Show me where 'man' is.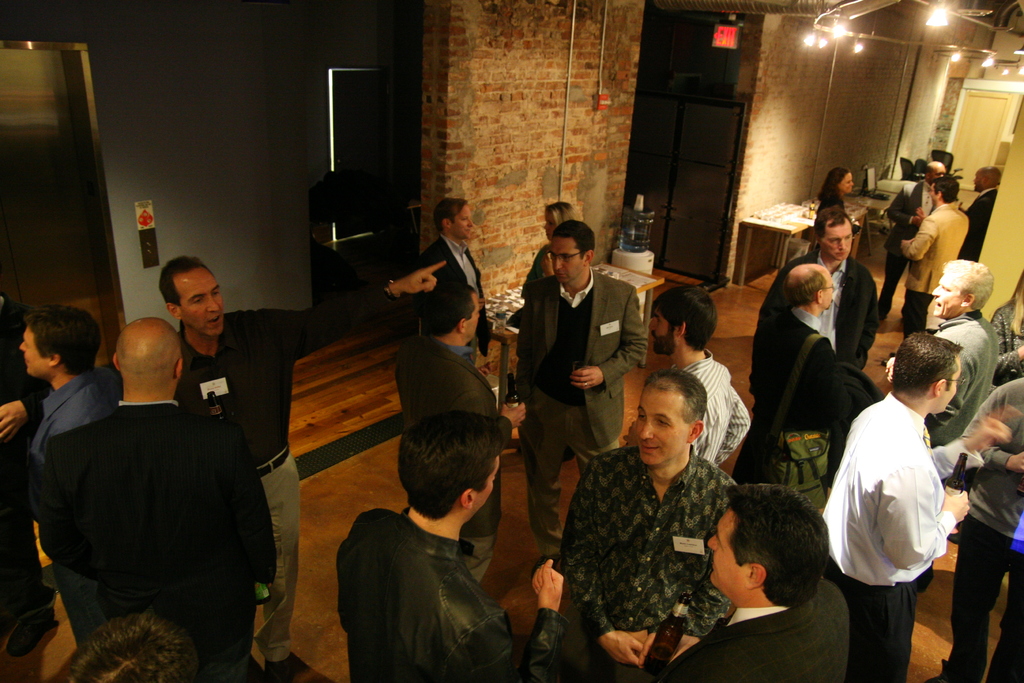
'man' is at {"left": 881, "top": 253, "right": 1005, "bottom": 443}.
